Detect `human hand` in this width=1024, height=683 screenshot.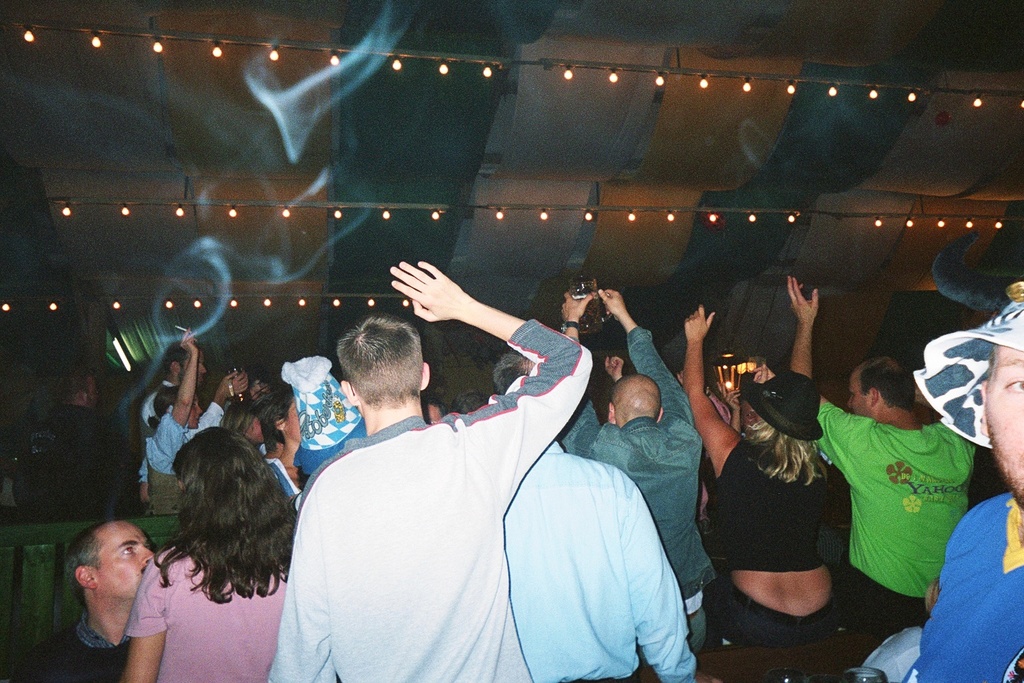
Detection: select_region(601, 356, 624, 382).
